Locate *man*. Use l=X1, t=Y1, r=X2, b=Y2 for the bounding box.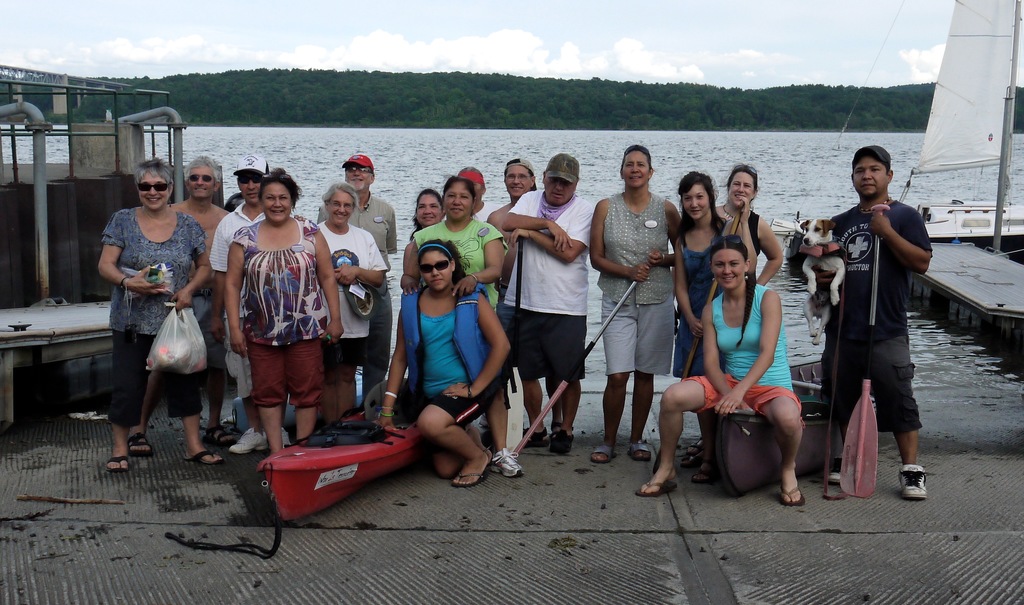
l=821, t=149, r=946, b=494.
